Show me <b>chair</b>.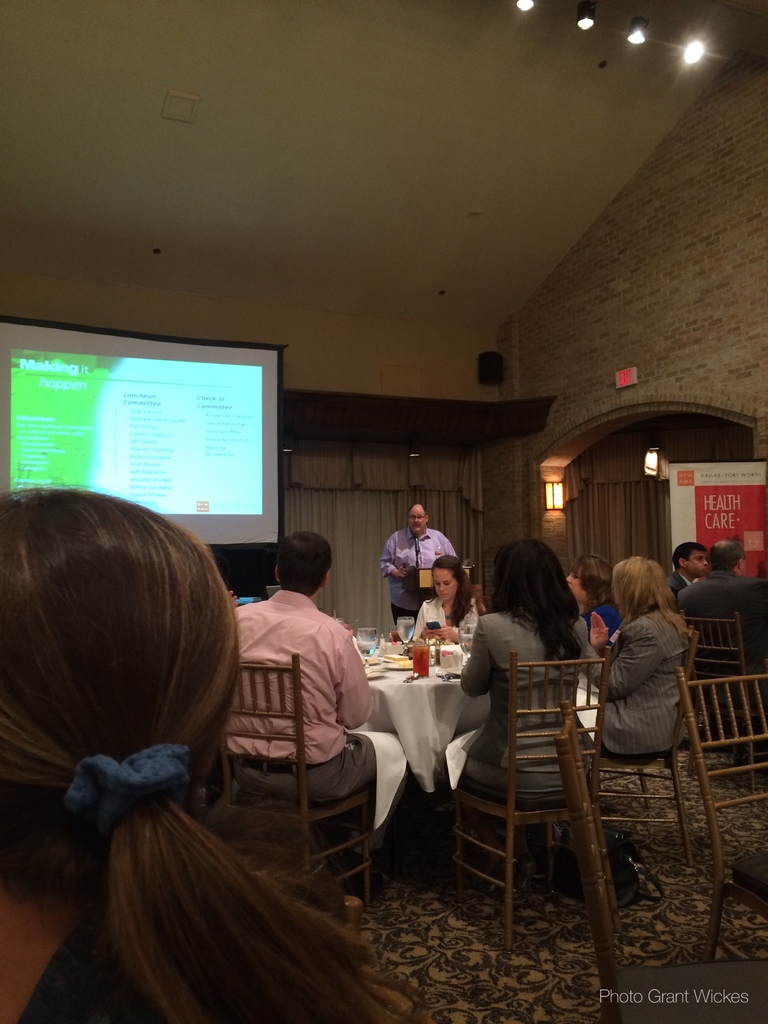
<b>chair</b> is here: rect(676, 669, 764, 955).
